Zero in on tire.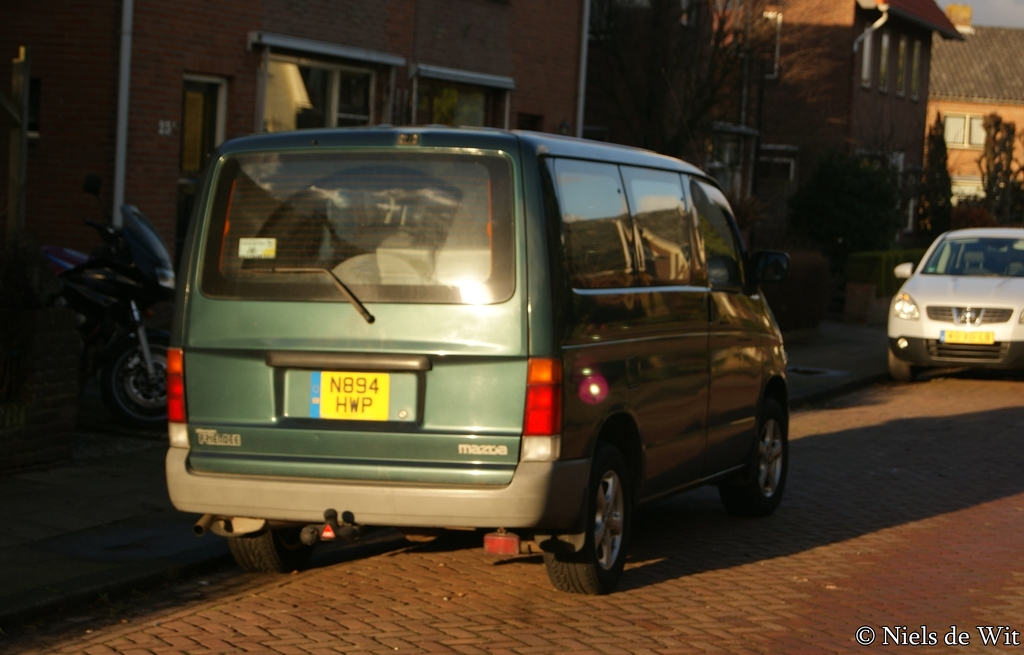
Zeroed in: bbox(113, 342, 173, 437).
